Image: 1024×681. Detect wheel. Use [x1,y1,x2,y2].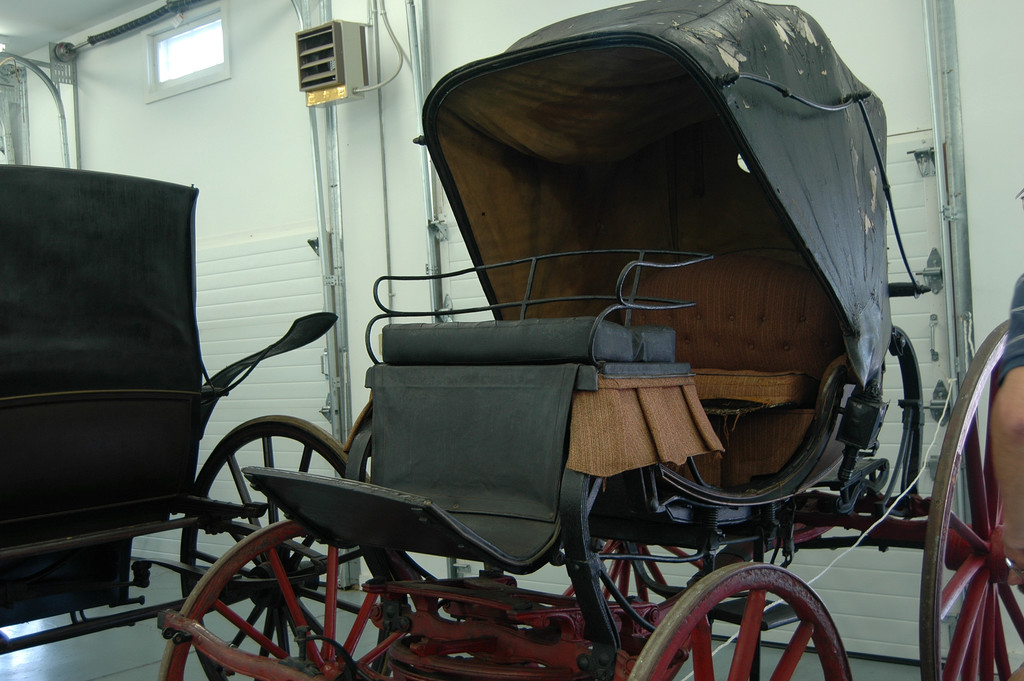
[918,314,1023,680].
